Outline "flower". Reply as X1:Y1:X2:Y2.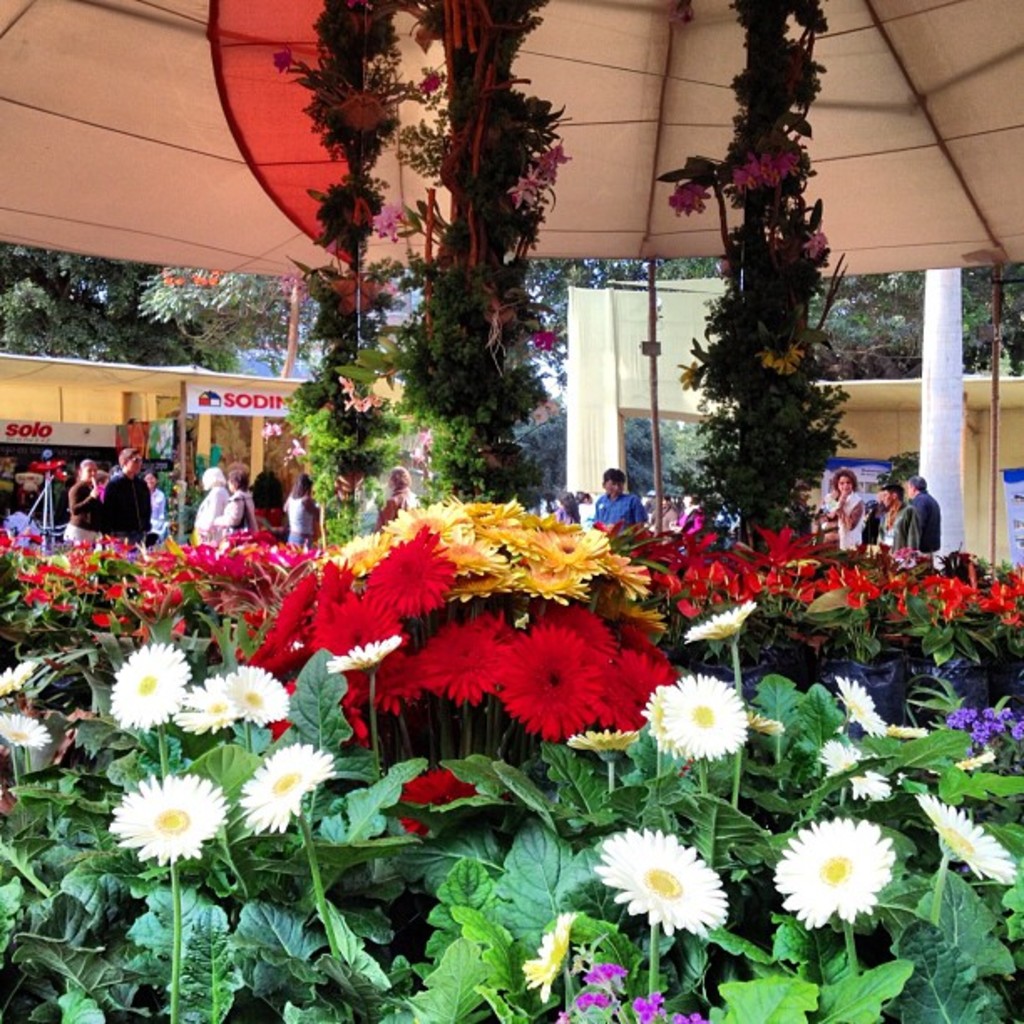
343:84:383:129.
